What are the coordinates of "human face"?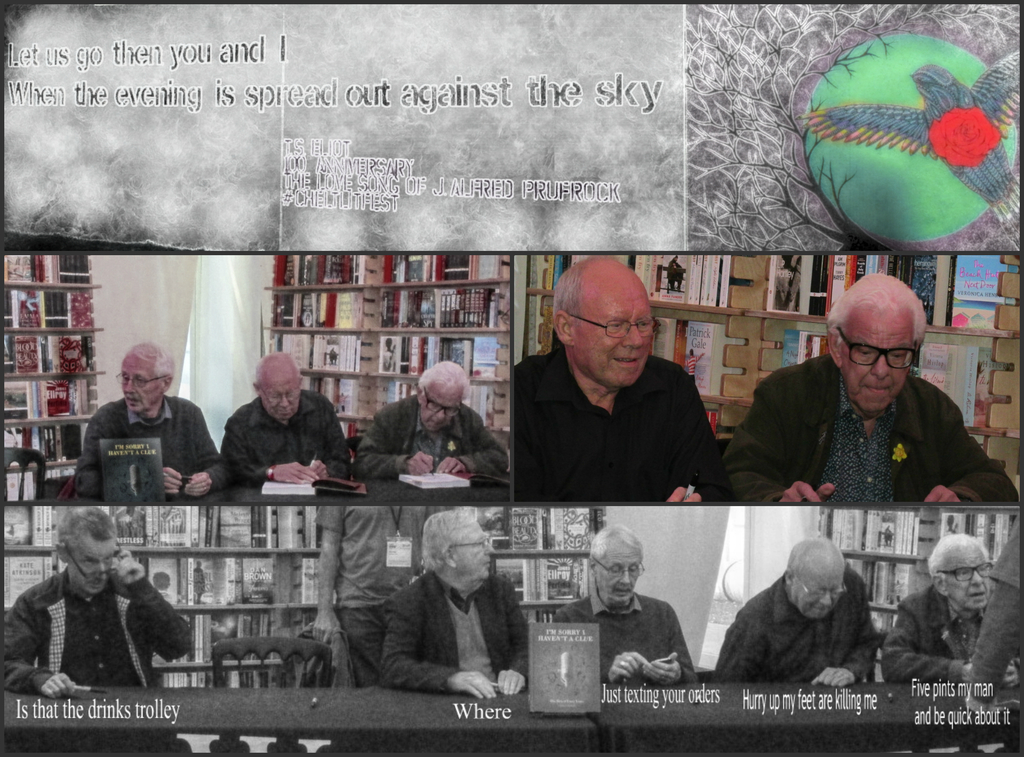
box(942, 542, 988, 606).
